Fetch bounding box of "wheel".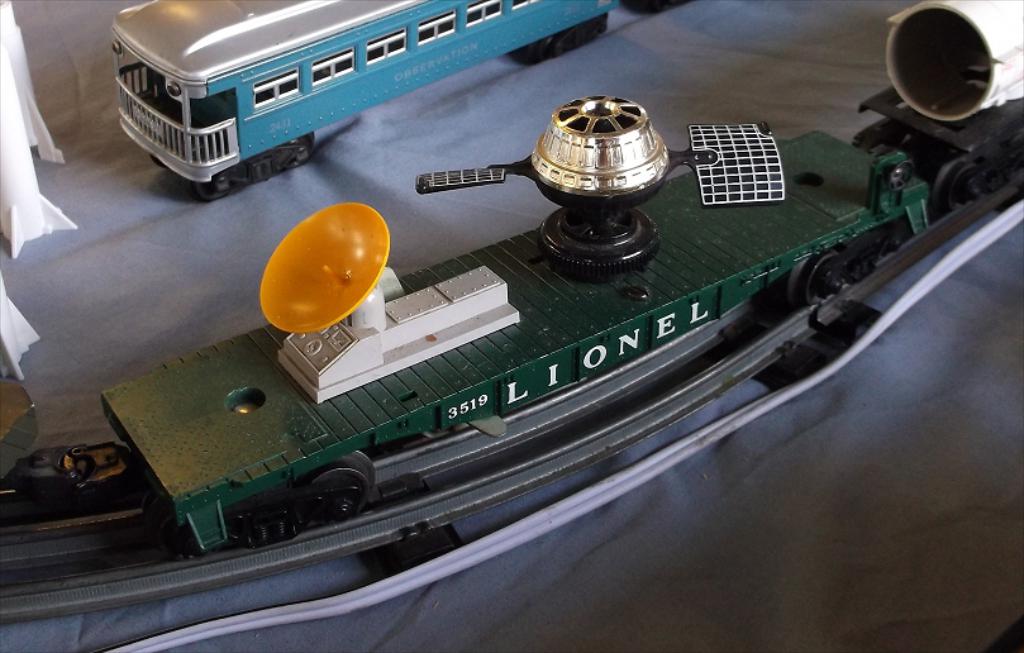
Bbox: left=800, top=251, right=846, bottom=305.
